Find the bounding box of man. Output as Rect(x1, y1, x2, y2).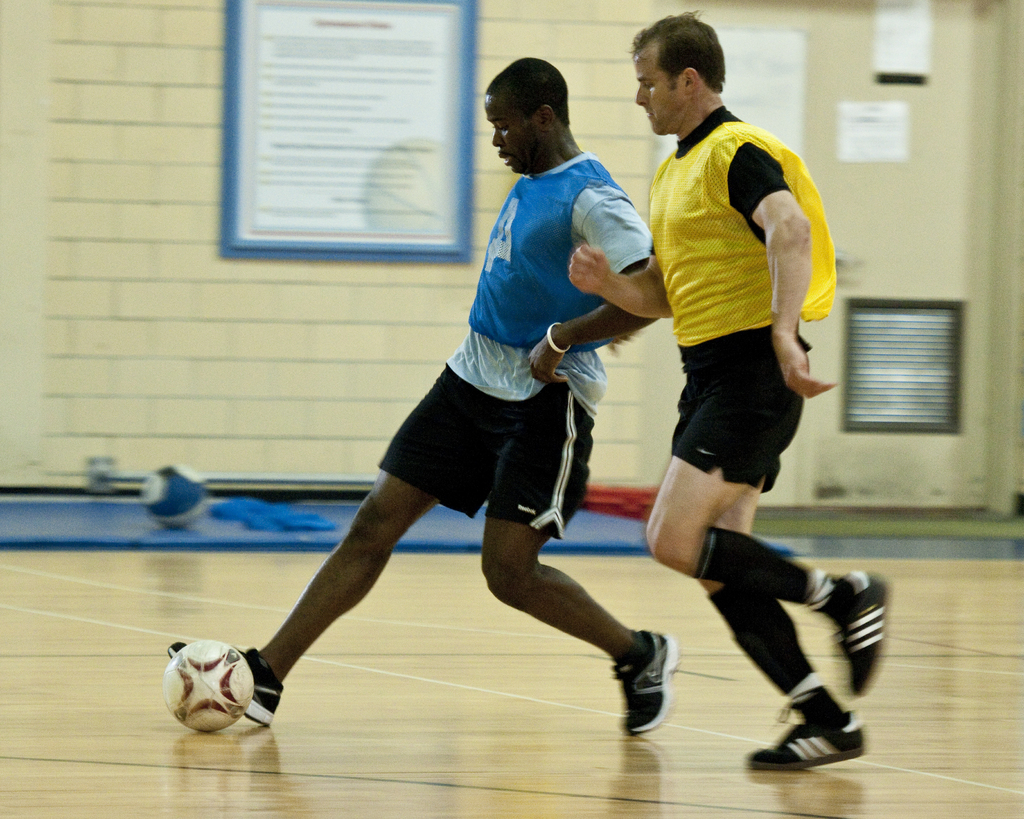
Rect(206, 88, 673, 763).
